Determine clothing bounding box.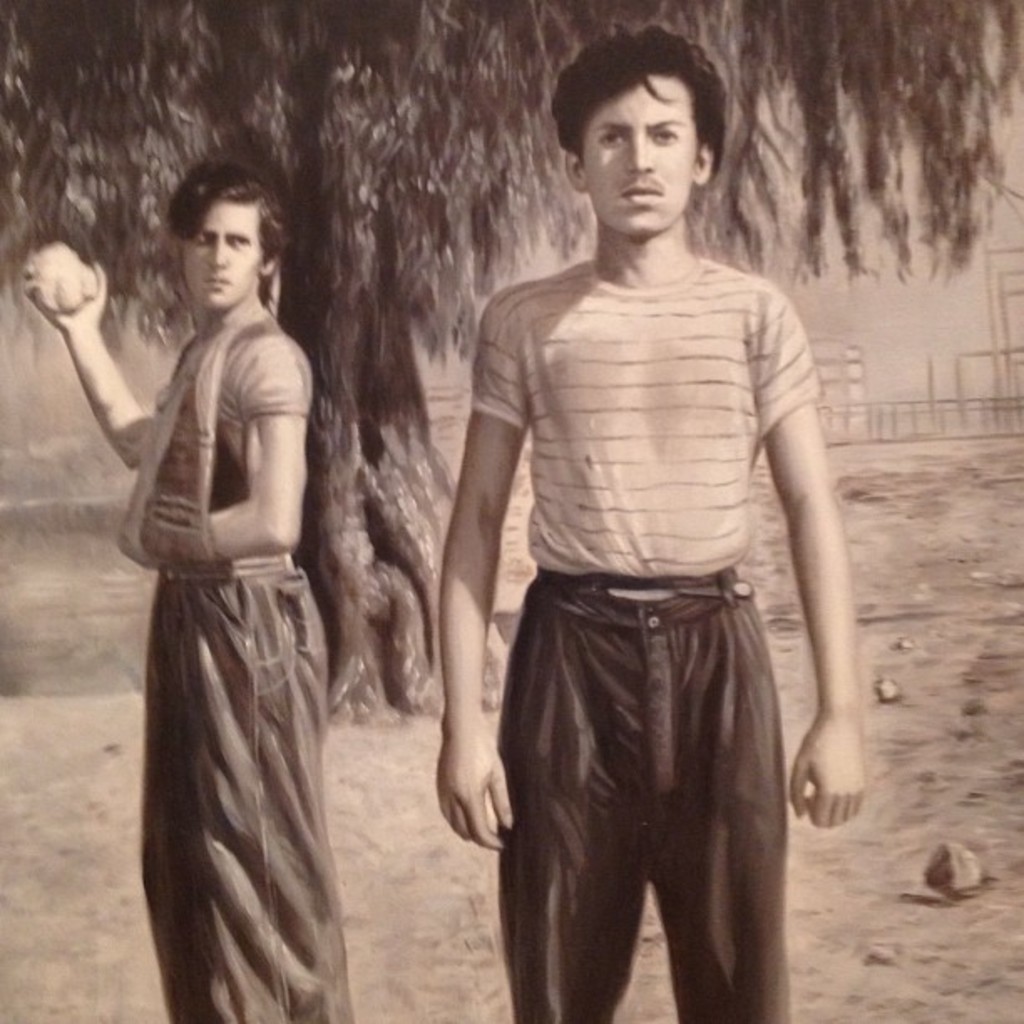
Determined: <bbox>457, 162, 847, 1011</bbox>.
